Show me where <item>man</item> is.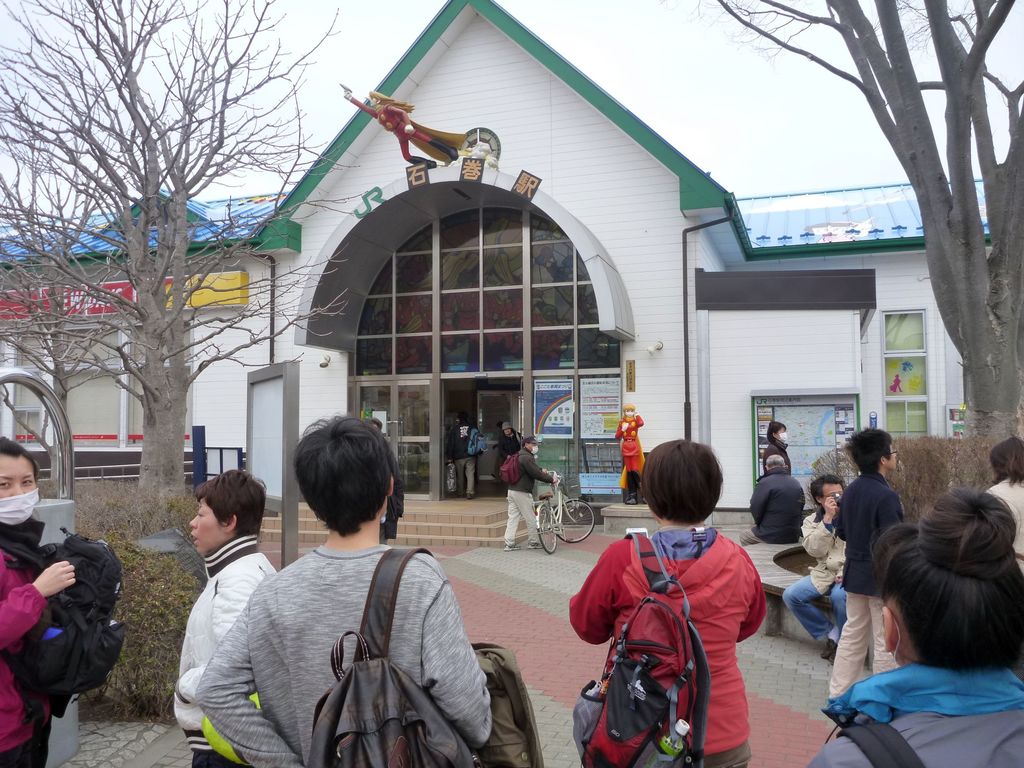
<item>man</item> is at 740/451/813/545.
